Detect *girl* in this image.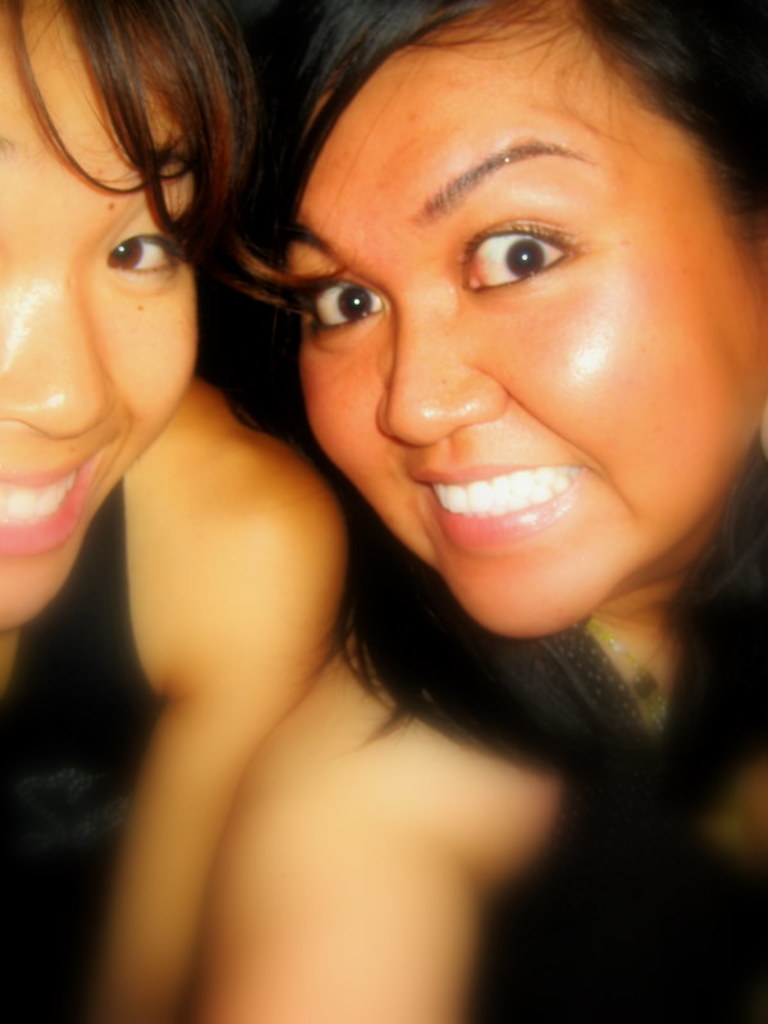
Detection: locate(0, 0, 353, 1023).
